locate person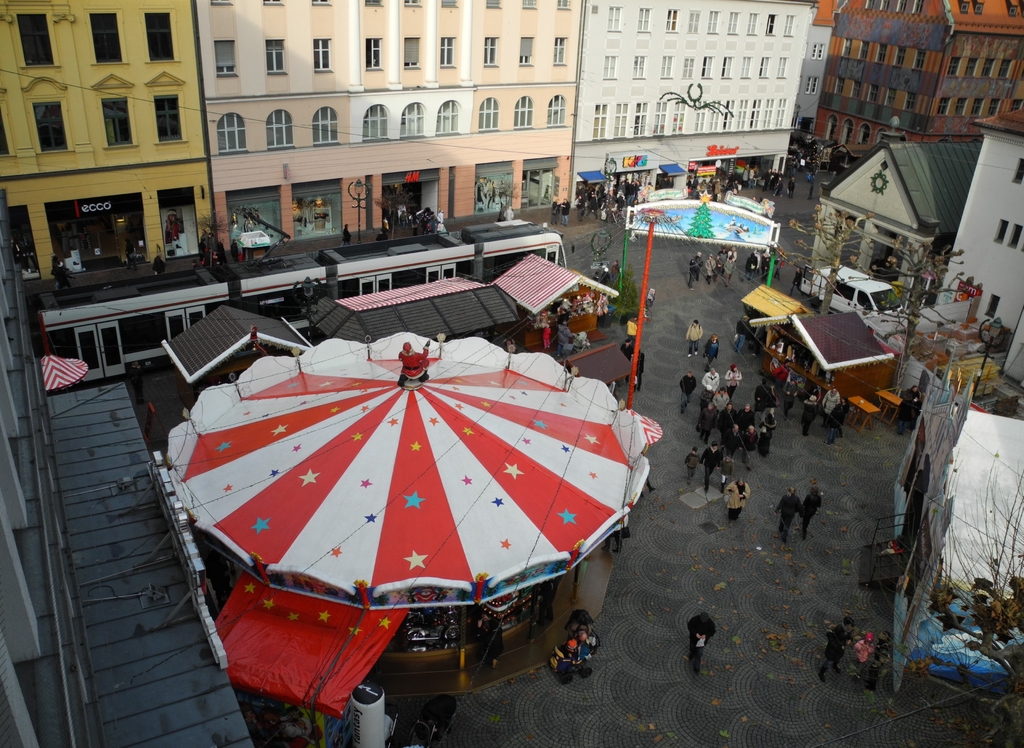
500, 207, 512, 220
